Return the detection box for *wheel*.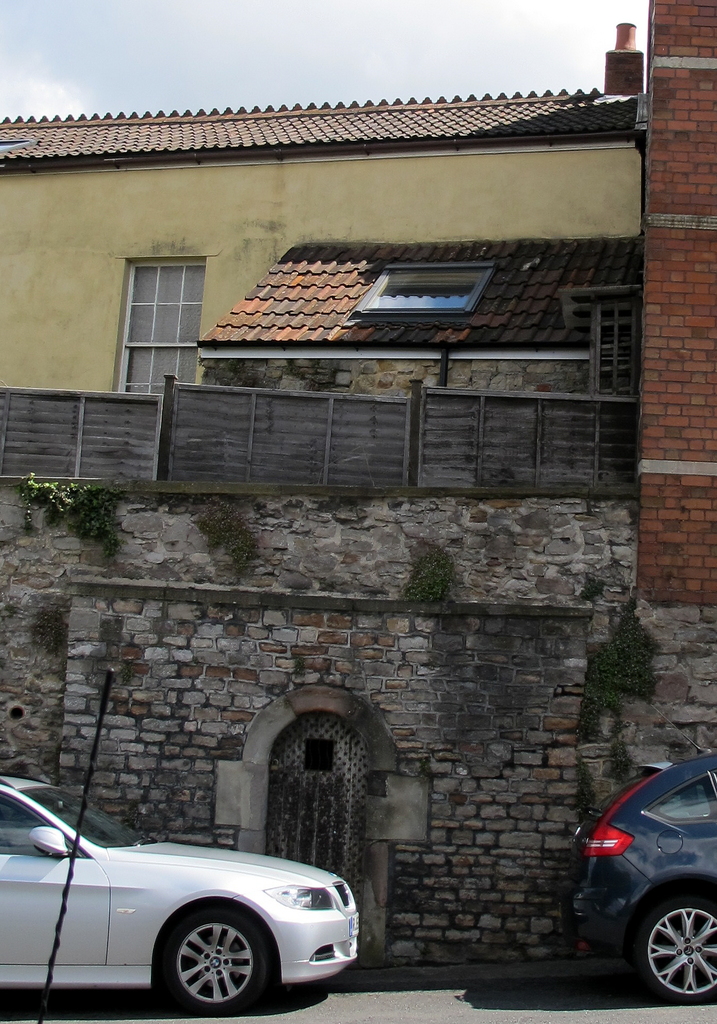
select_region(629, 895, 716, 1010).
